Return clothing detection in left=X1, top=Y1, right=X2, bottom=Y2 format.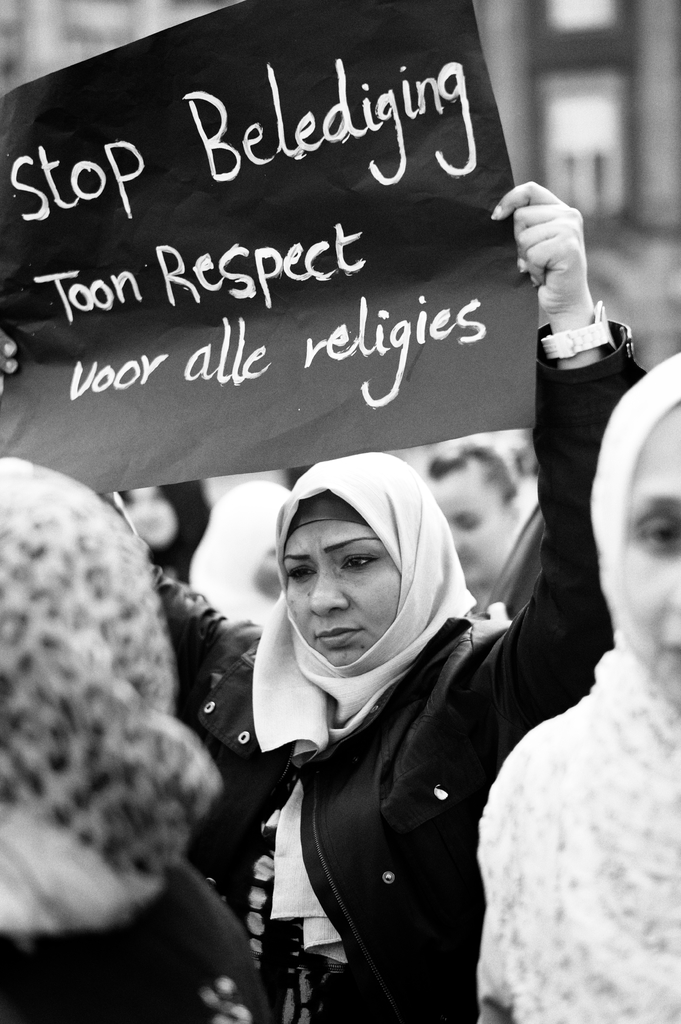
left=134, top=306, right=656, bottom=1023.
